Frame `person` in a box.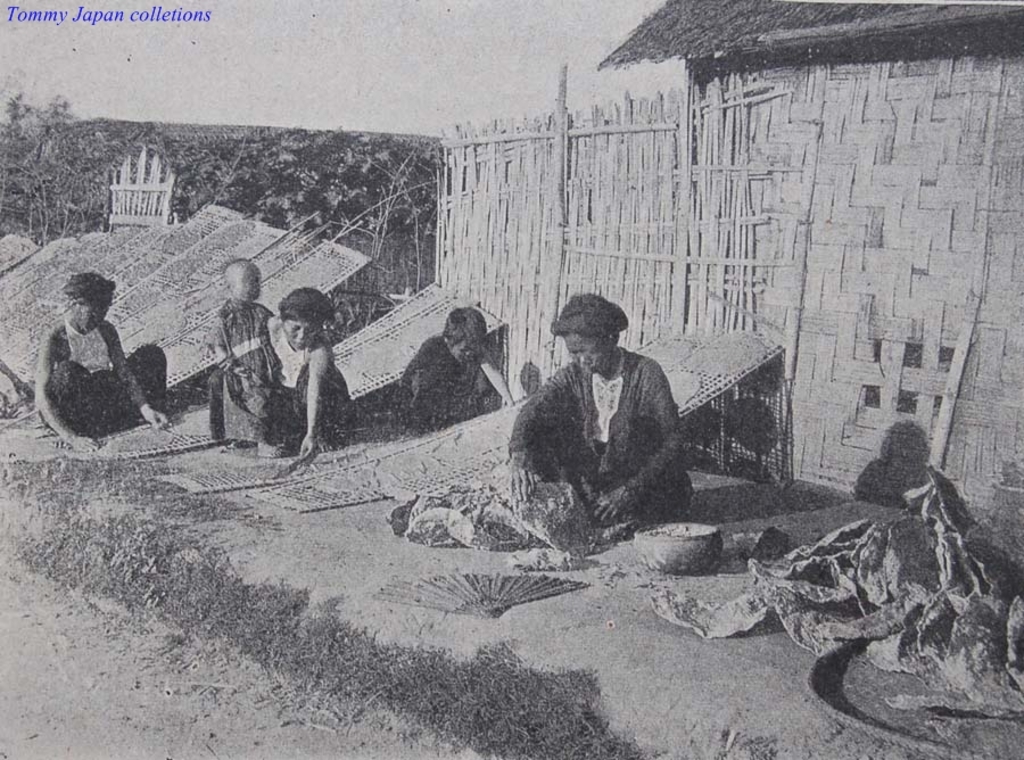
[283, 303, 349, 470].
